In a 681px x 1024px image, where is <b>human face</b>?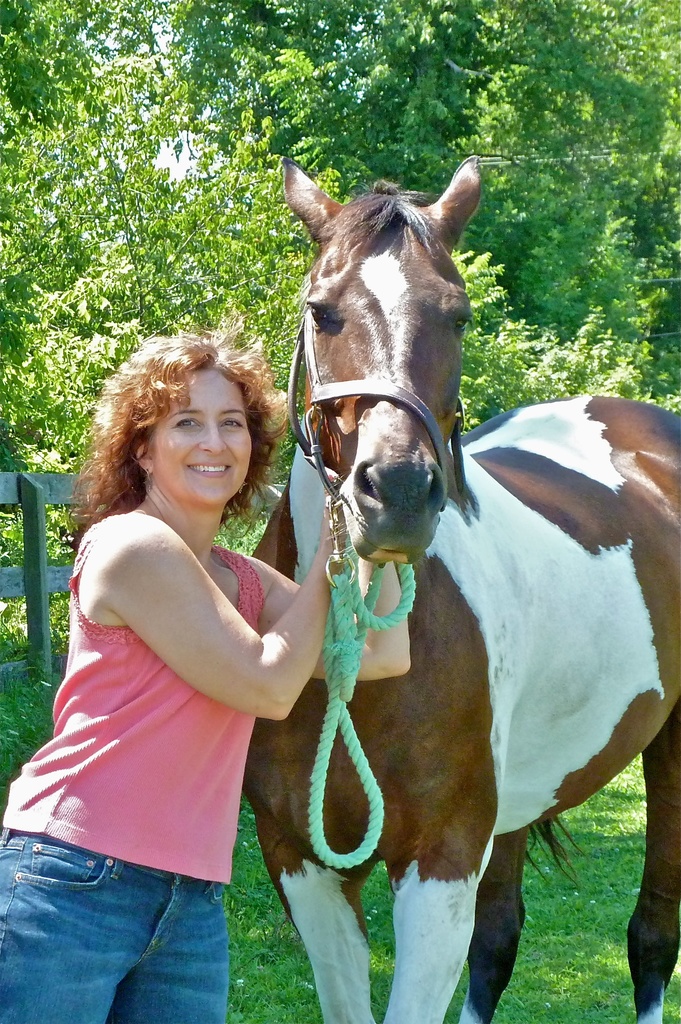
153, 364, 253, 512.
